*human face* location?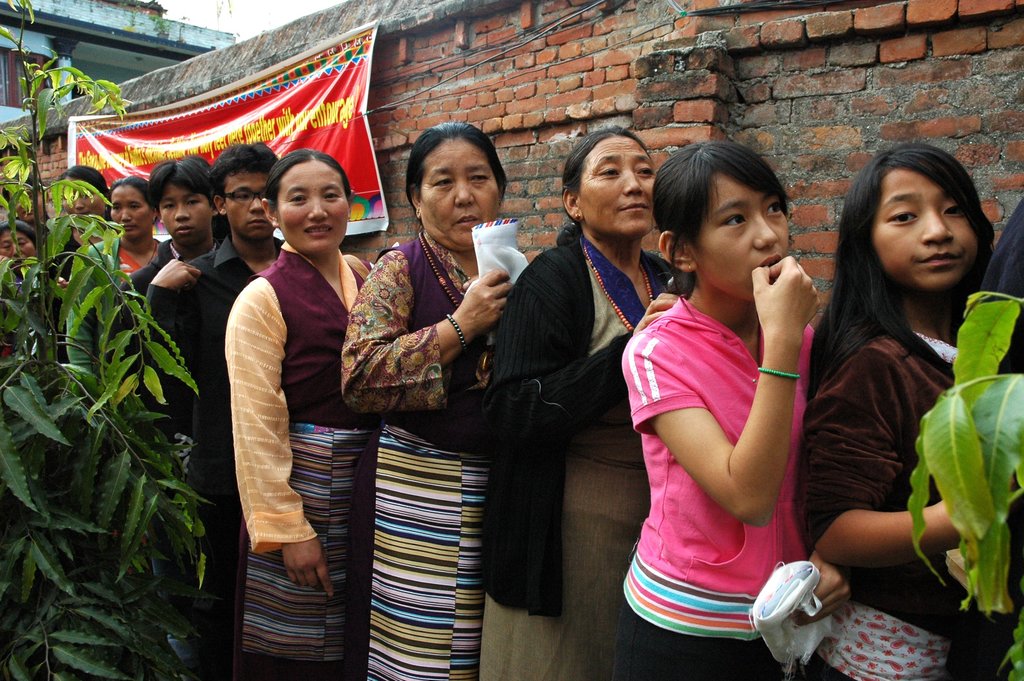
(278, 161, 351, 254)
